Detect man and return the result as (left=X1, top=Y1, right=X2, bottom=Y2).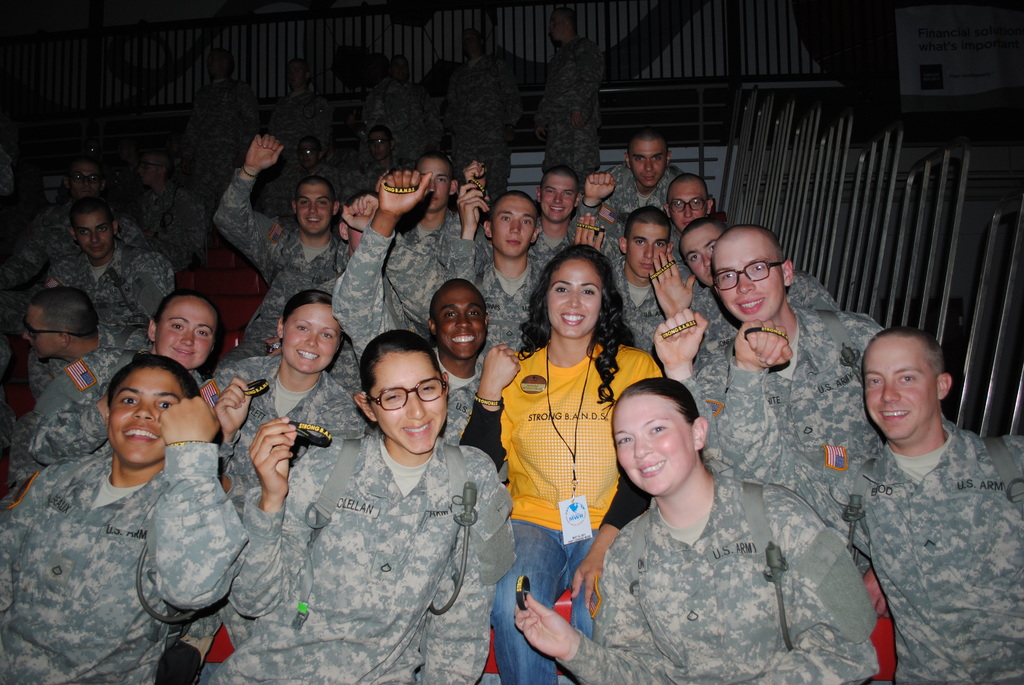
(left=0, top=155, right=147, bottom=274).
